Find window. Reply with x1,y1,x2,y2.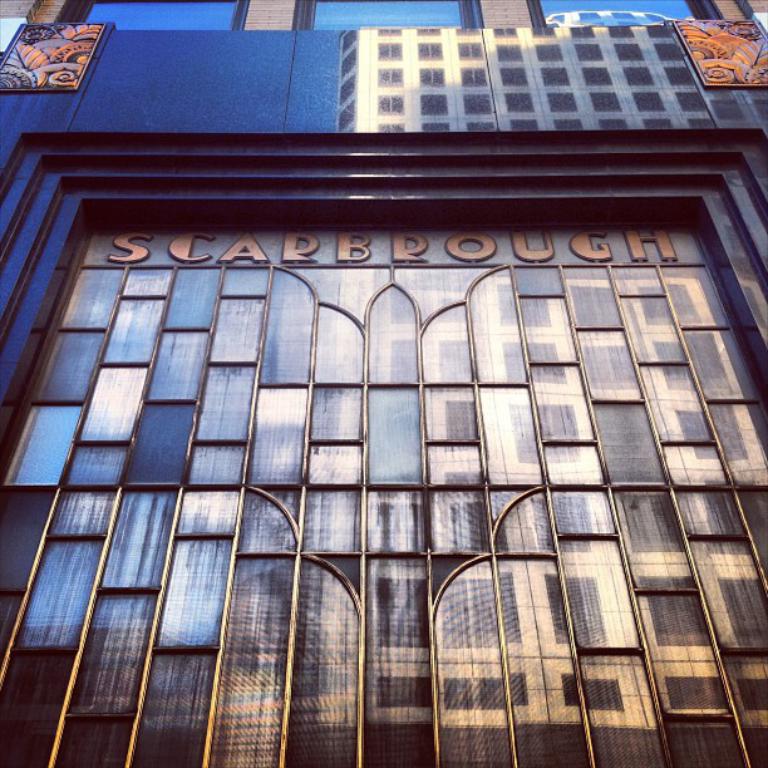
310,0,479,33.
